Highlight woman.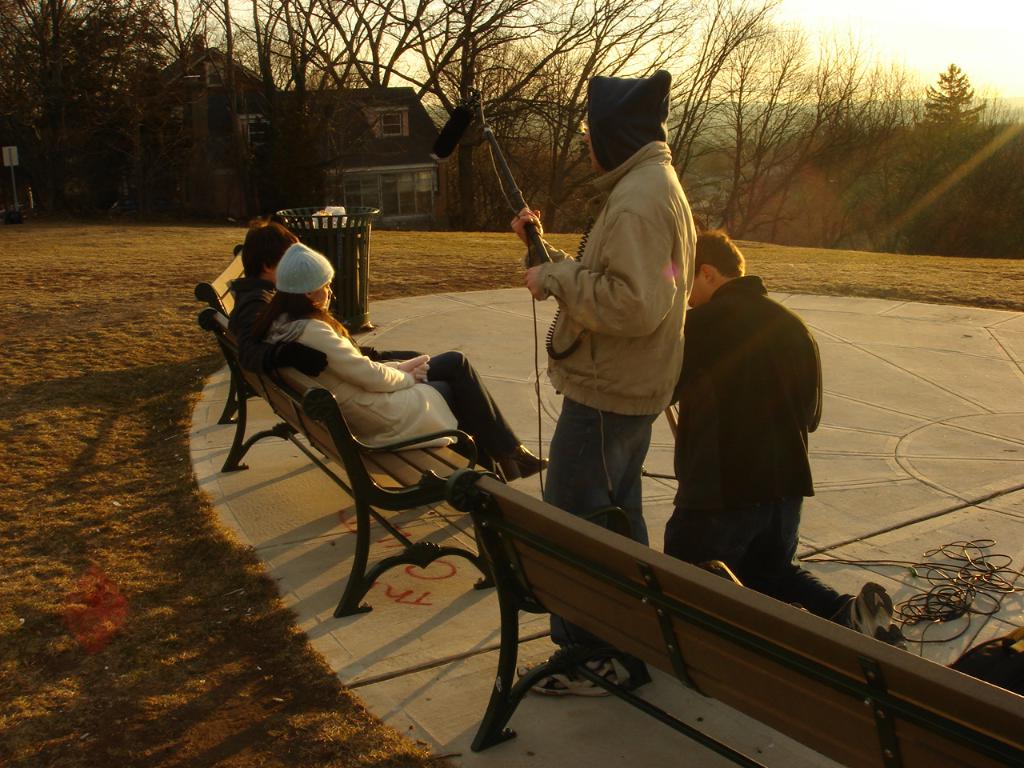
Highlighted region: select_region(249, 245, 551, 485).
